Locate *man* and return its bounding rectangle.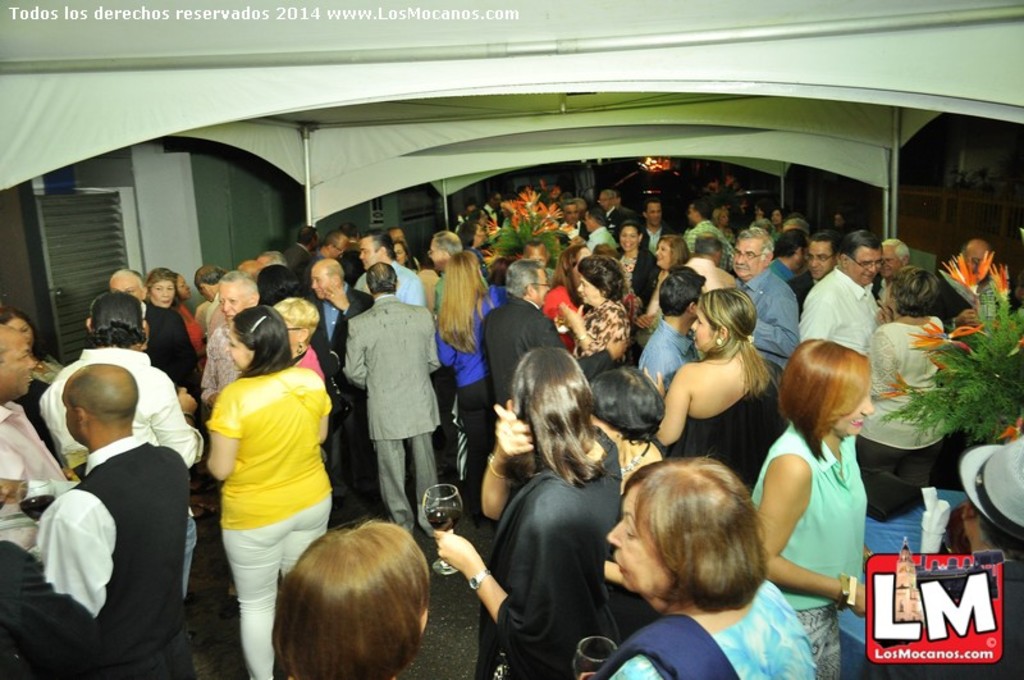
[580, 206, 618, 254].
